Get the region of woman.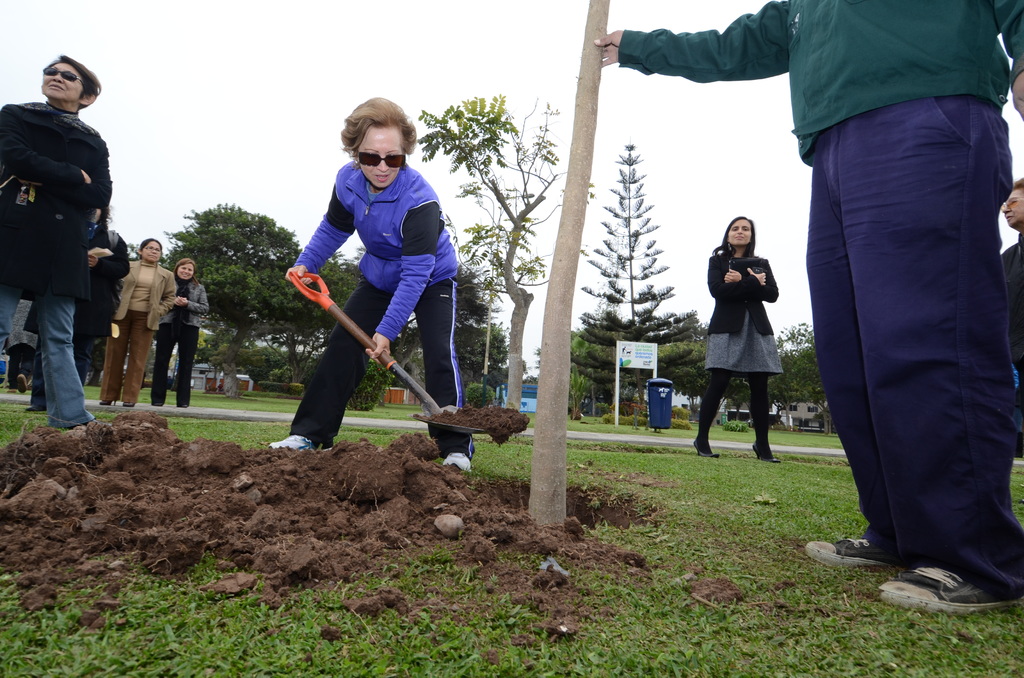
[left=0, top=46, right=104, bottom=430].
